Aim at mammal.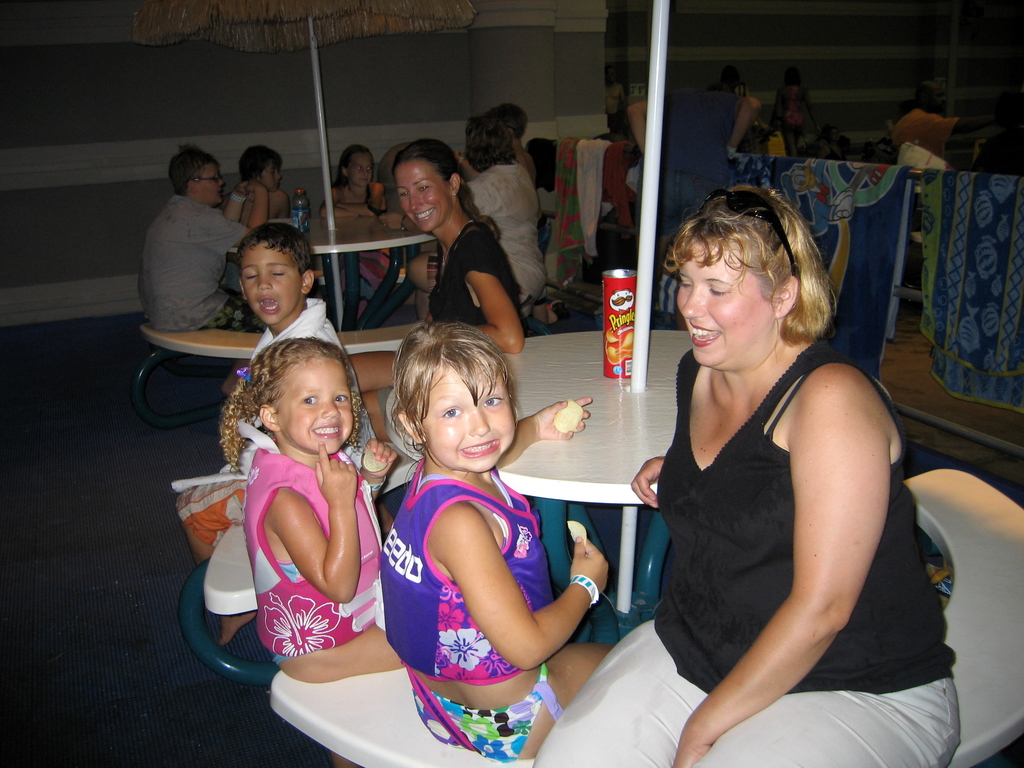
Aimed at region(405, 114, 541, 312).
